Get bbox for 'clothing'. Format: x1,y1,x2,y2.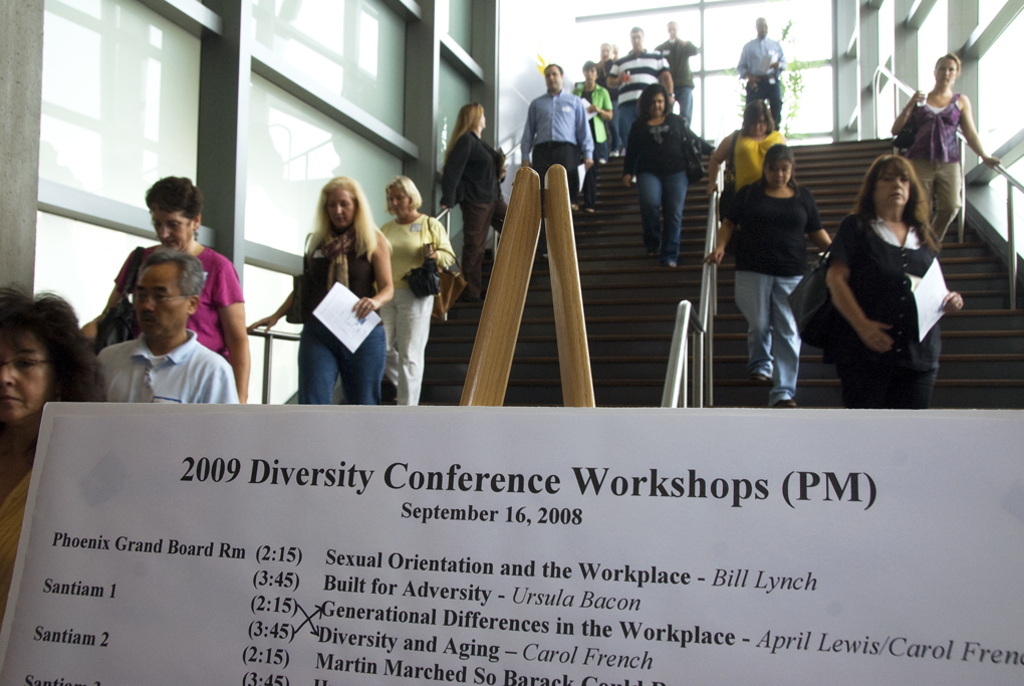
273,214,394,413.
